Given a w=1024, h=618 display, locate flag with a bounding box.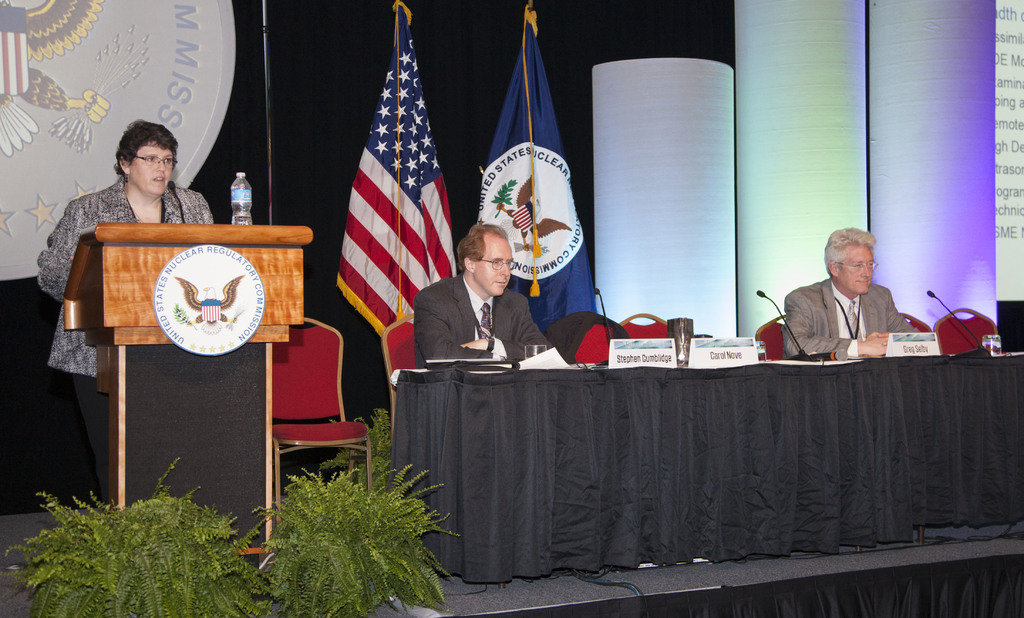
Located: bbox(316, 26, 445, 345).
